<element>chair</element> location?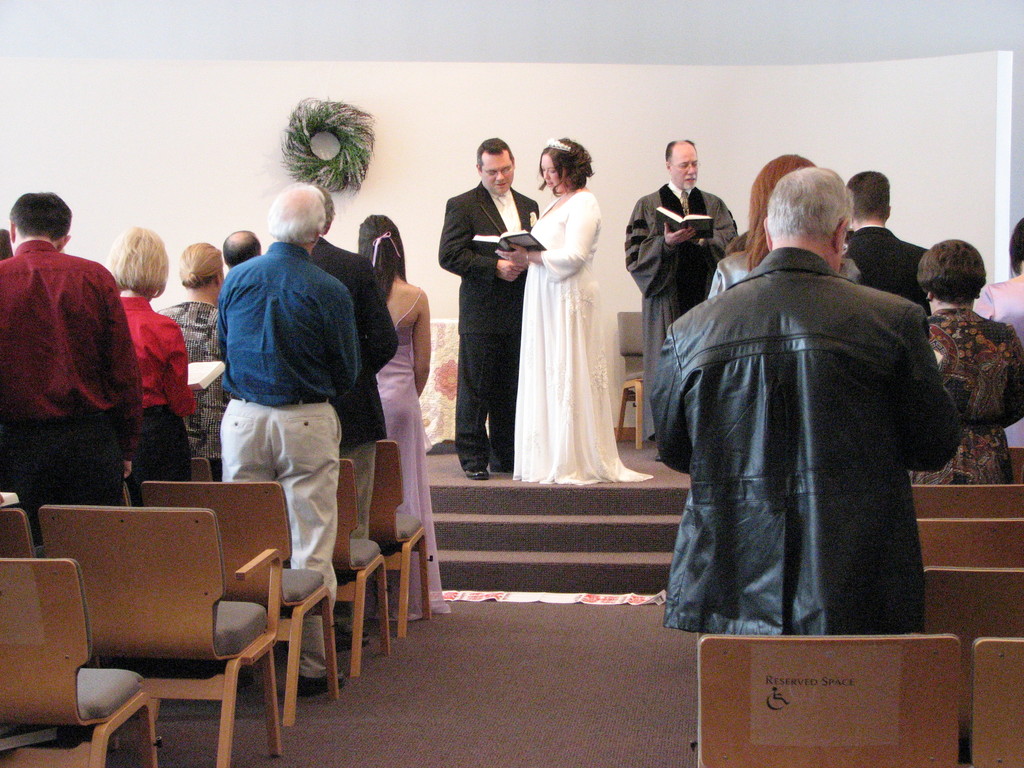
{"left": 920, "top": 567, "right": 1023, "bottom": 632}
